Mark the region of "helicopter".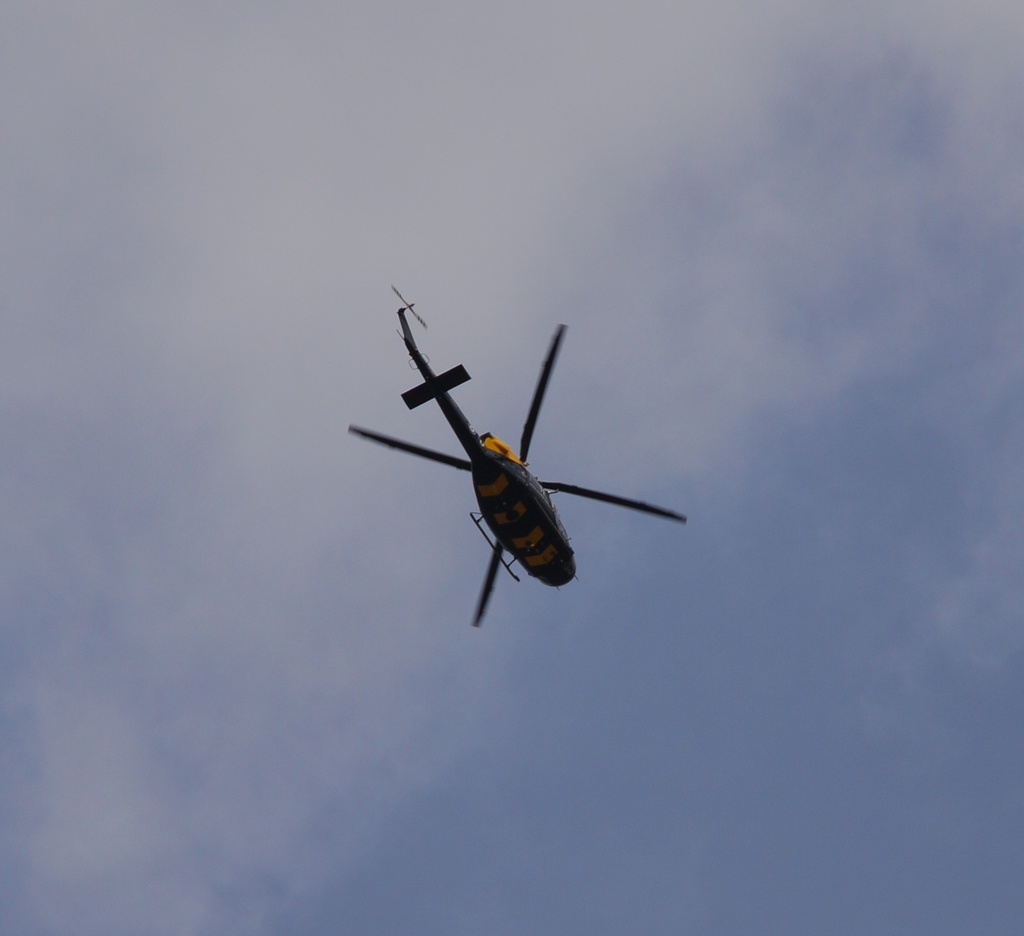
Region: select_region(342, 290, 698, 630).
